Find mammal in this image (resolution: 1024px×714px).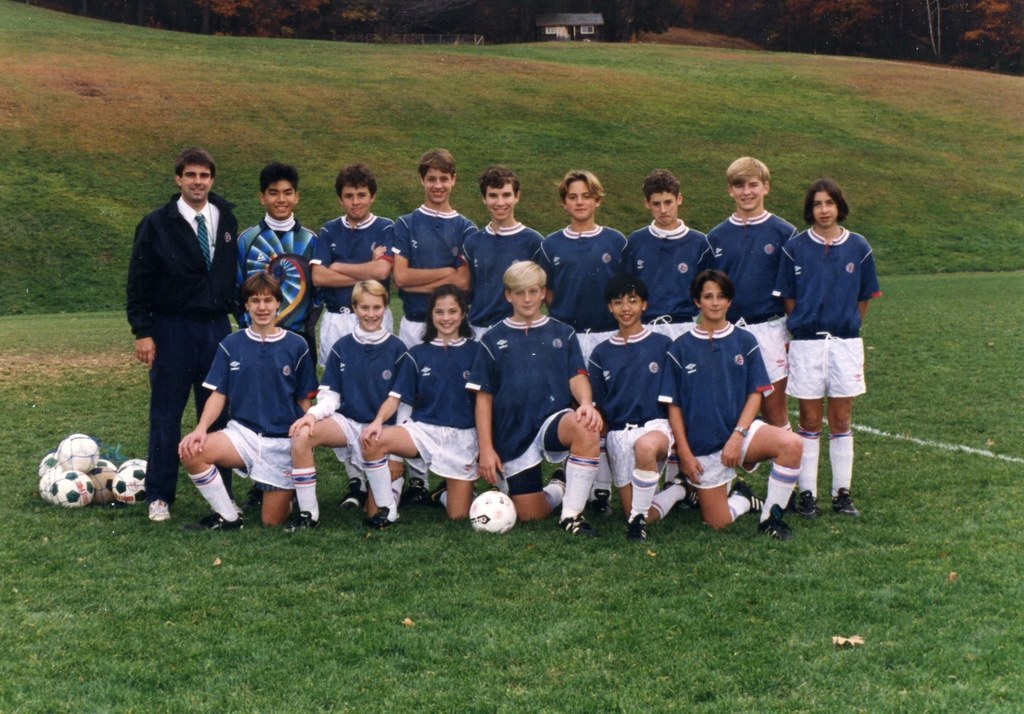
BBox(771, 173, 879, 520).
